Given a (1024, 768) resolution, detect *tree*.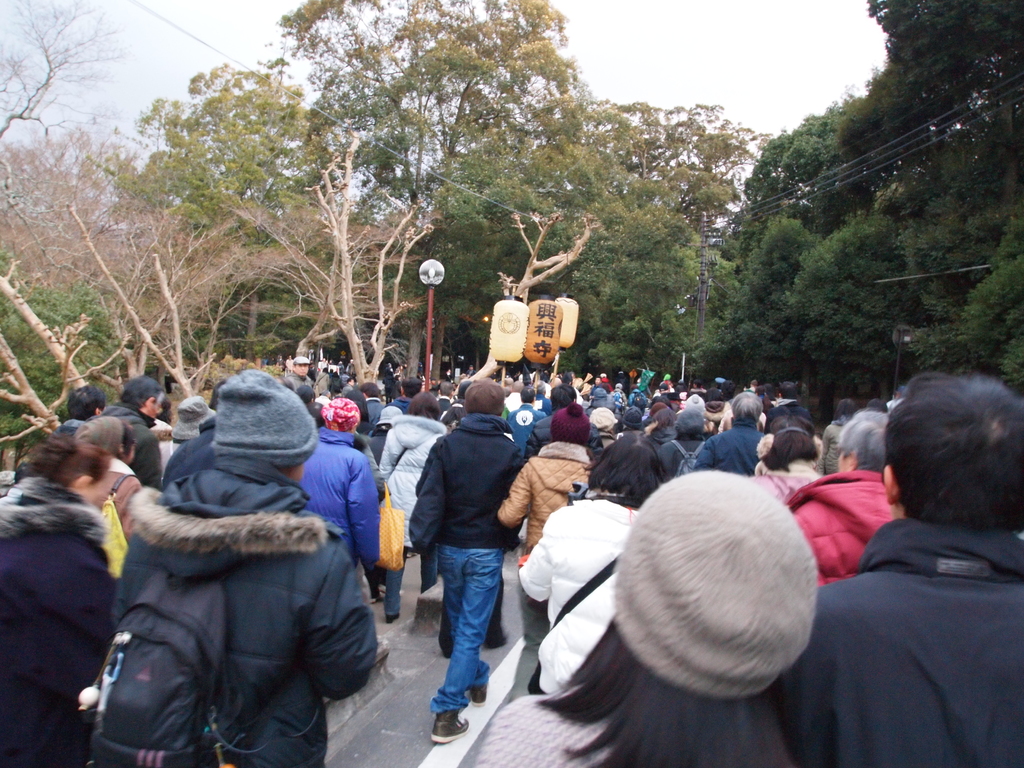
box(132, 159, 375, 454).
